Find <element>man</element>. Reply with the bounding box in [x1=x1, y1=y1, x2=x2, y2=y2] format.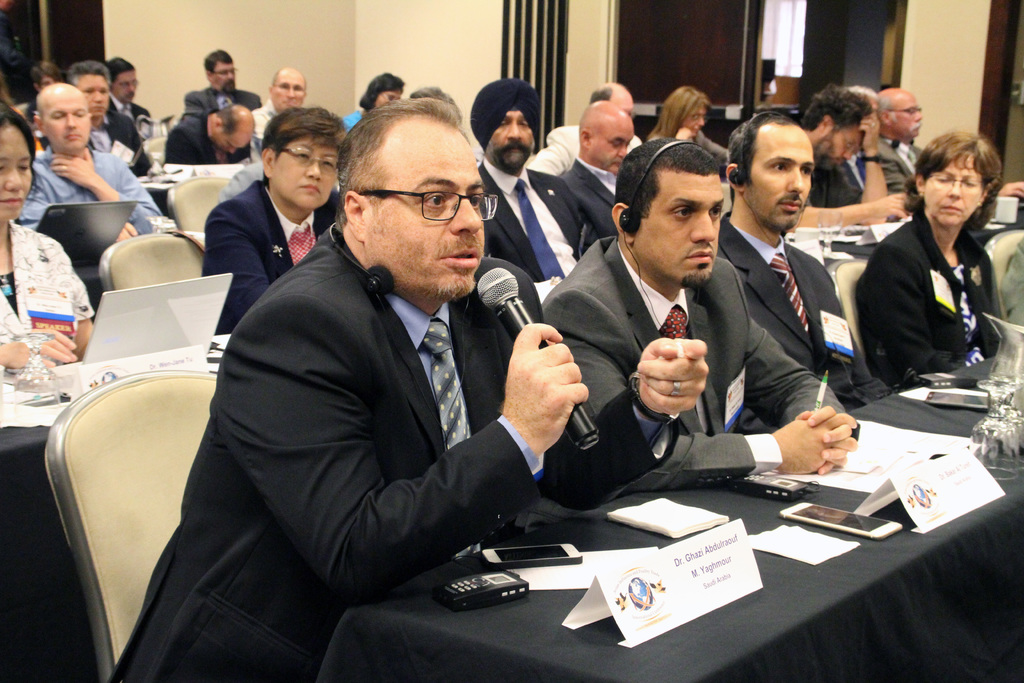
[x1=252, y1=67, x2=310, y2=150].
